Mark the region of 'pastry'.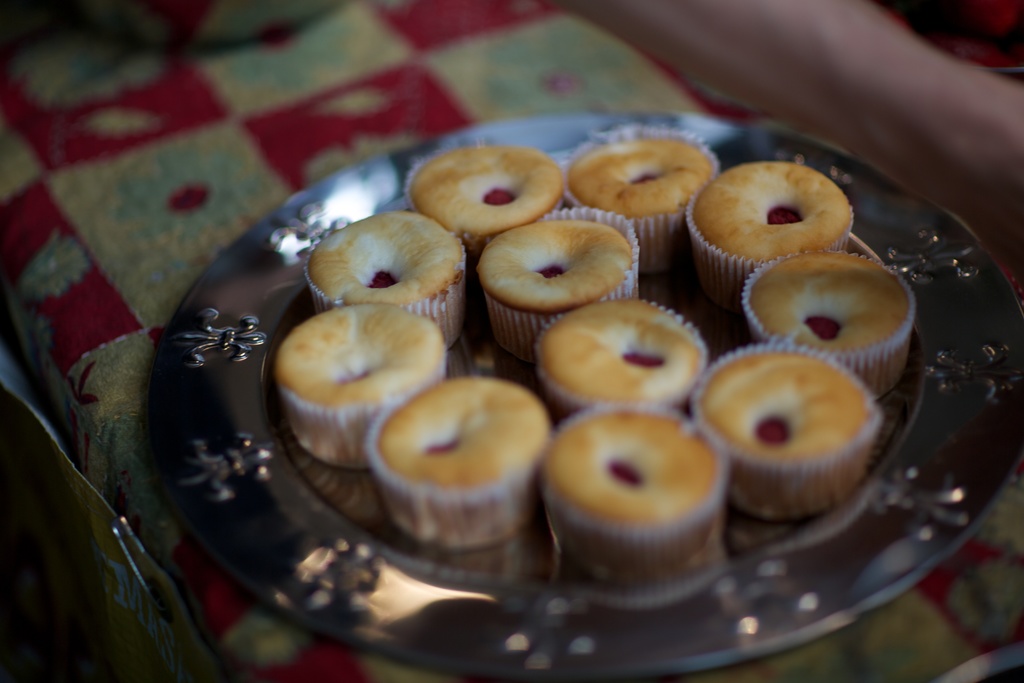
Region: 564,125,721,273.
